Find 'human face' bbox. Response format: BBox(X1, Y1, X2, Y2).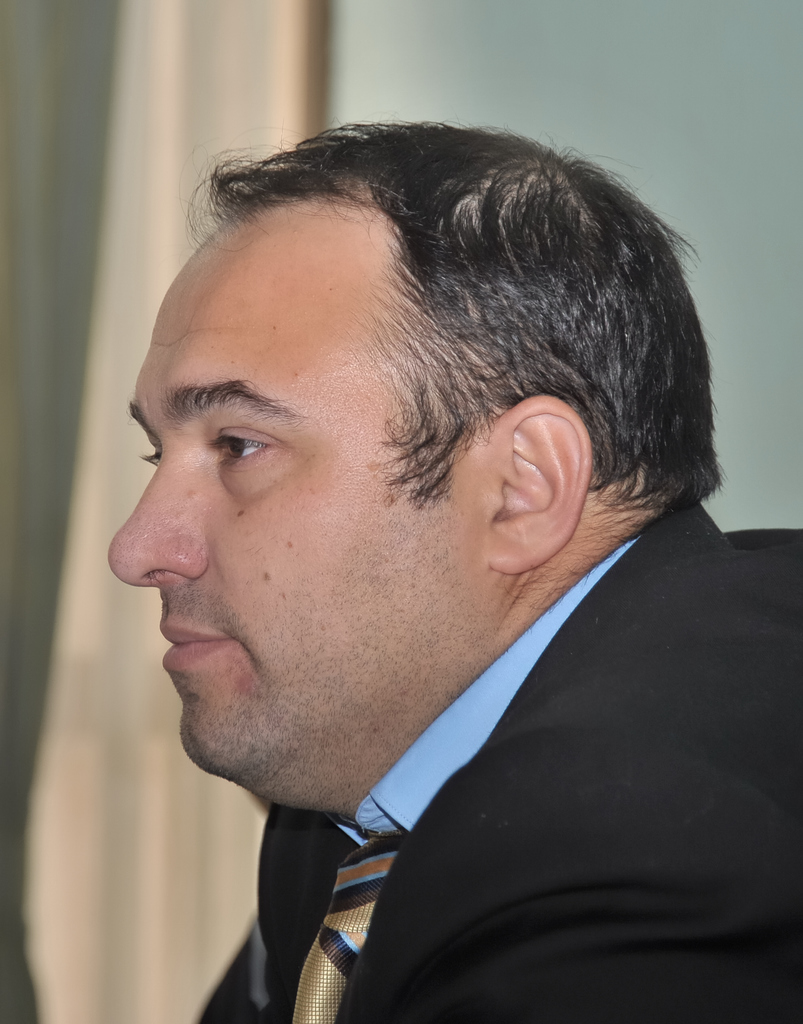
BBox(107, 205, 490, 822).
